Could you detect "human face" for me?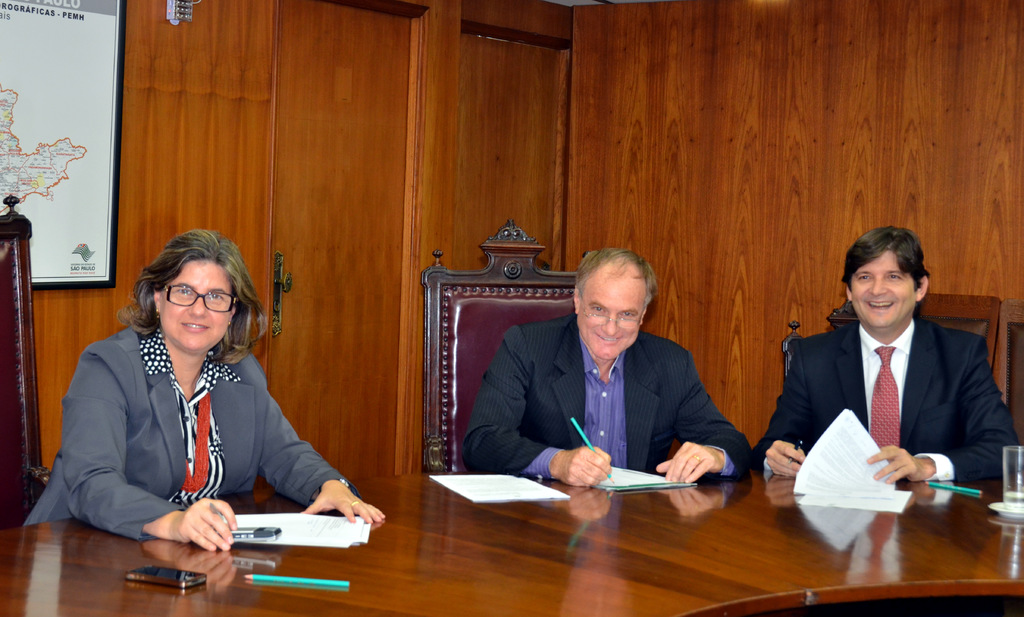
Detection result: 161/261/225/353.
